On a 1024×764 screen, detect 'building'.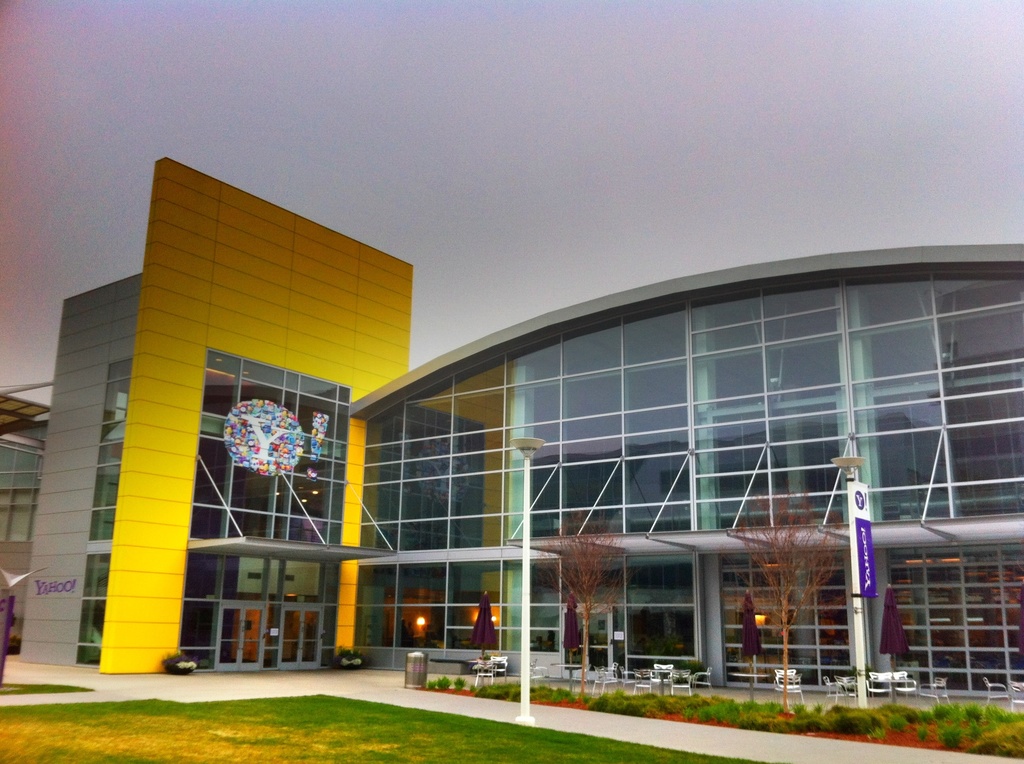
0:146:1021:709.
